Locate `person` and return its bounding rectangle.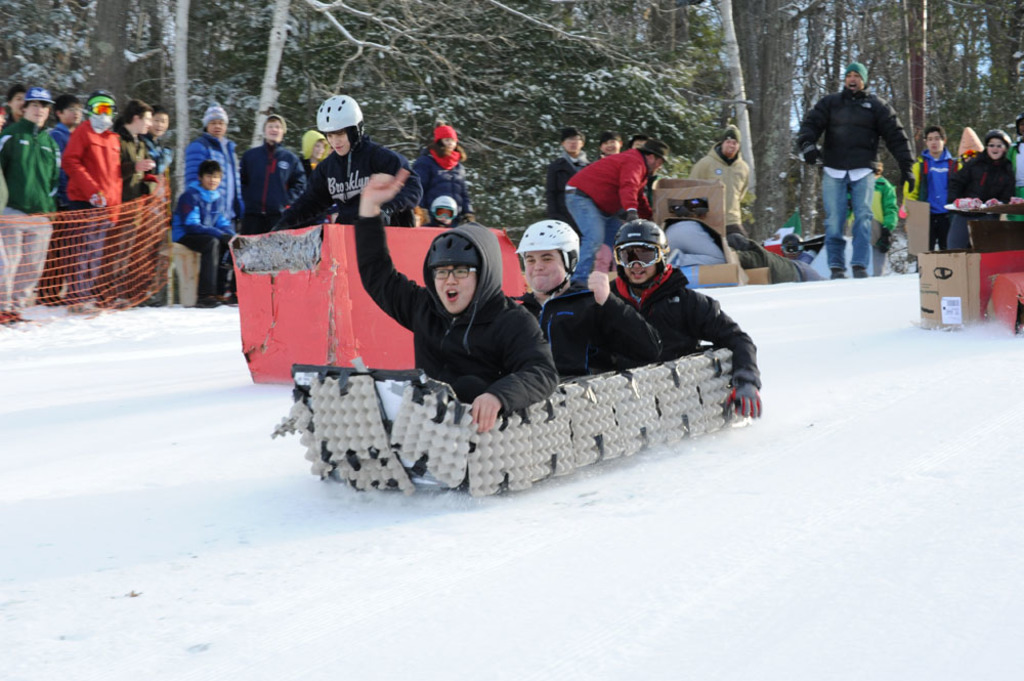
610,217,763,419.
